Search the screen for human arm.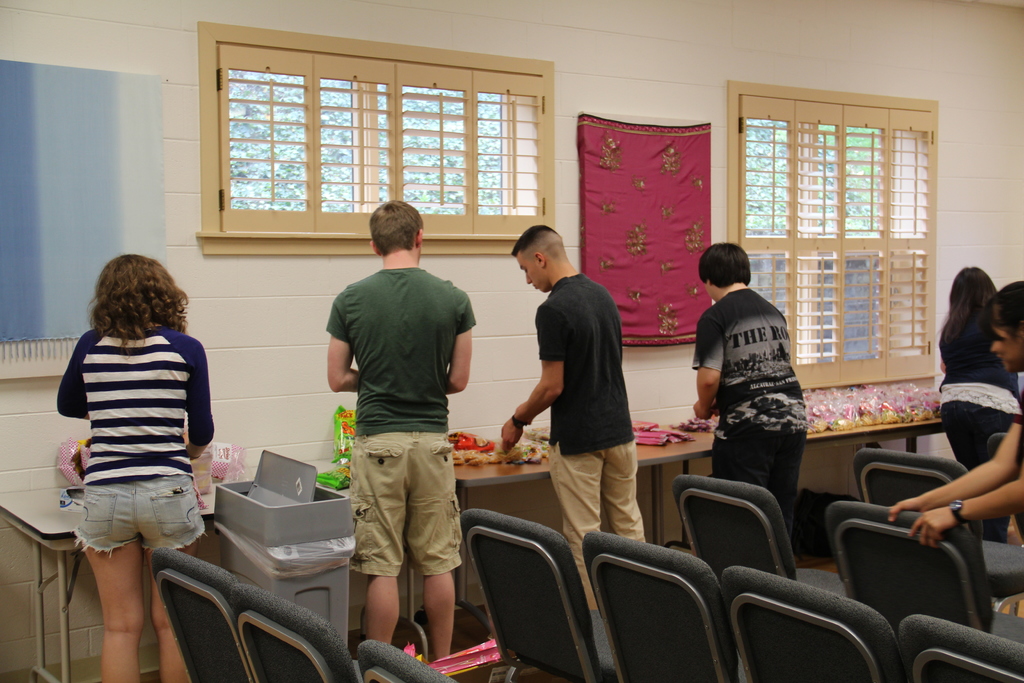
Found at (x1=322, y1=290, x2=358, y2=397).
